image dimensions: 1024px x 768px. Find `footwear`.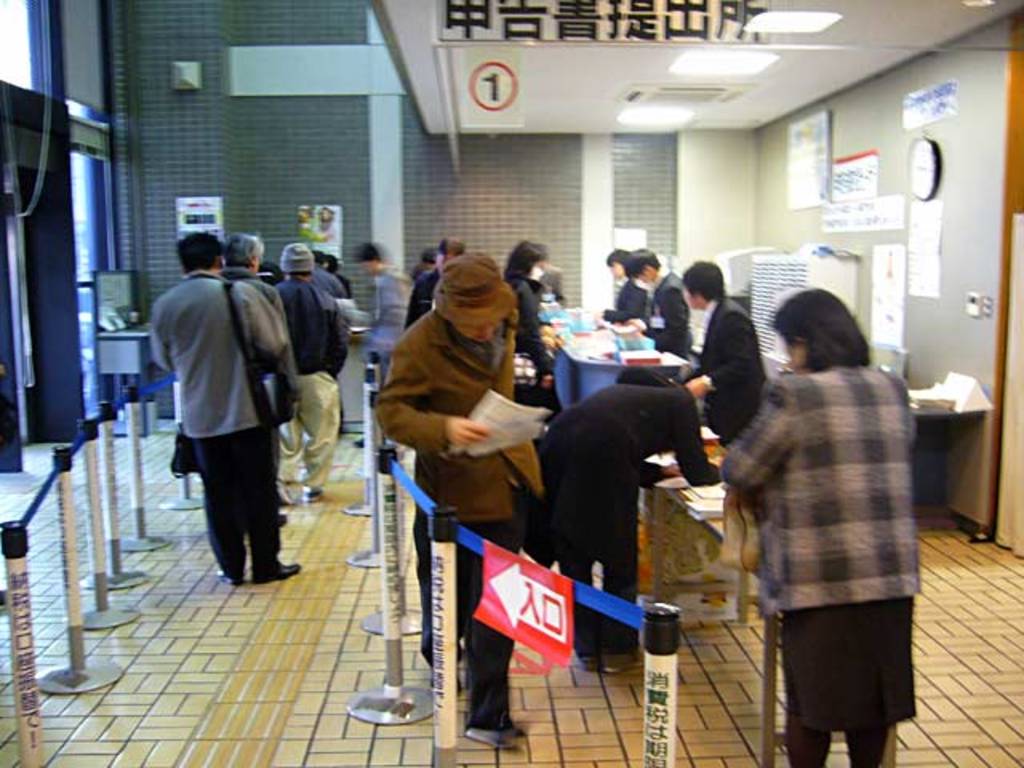
l=254, t=562, r=299, b=584.
